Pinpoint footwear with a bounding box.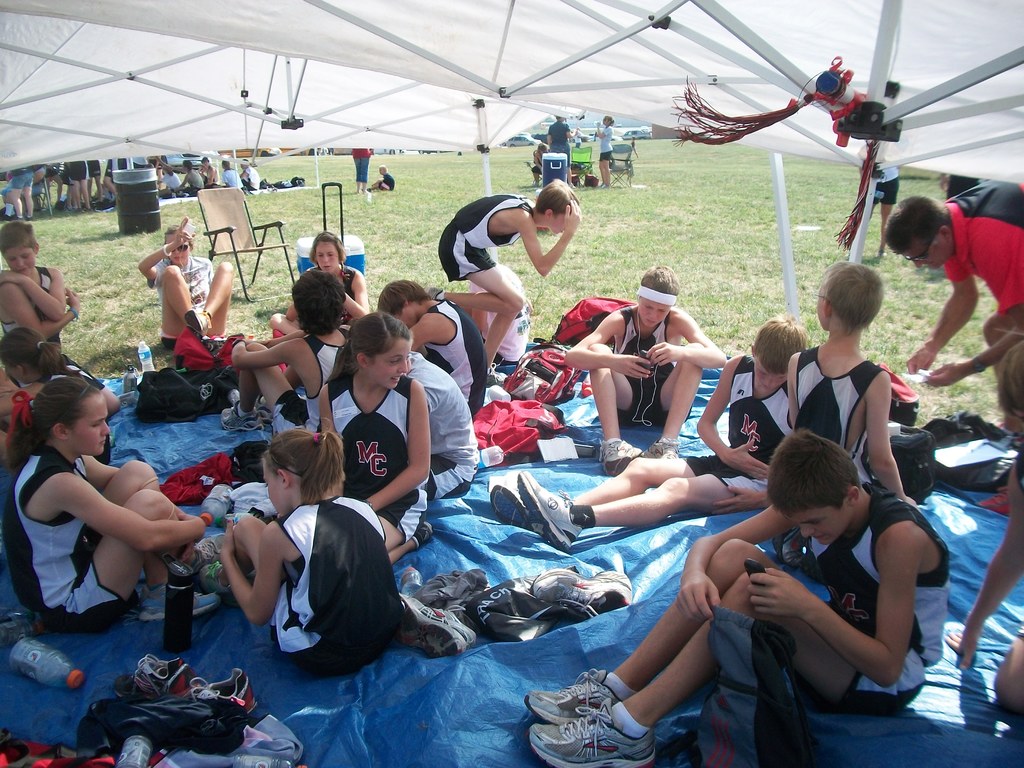
{"left": 652, "top": 436, "right": 675, "bottom": 463}.
